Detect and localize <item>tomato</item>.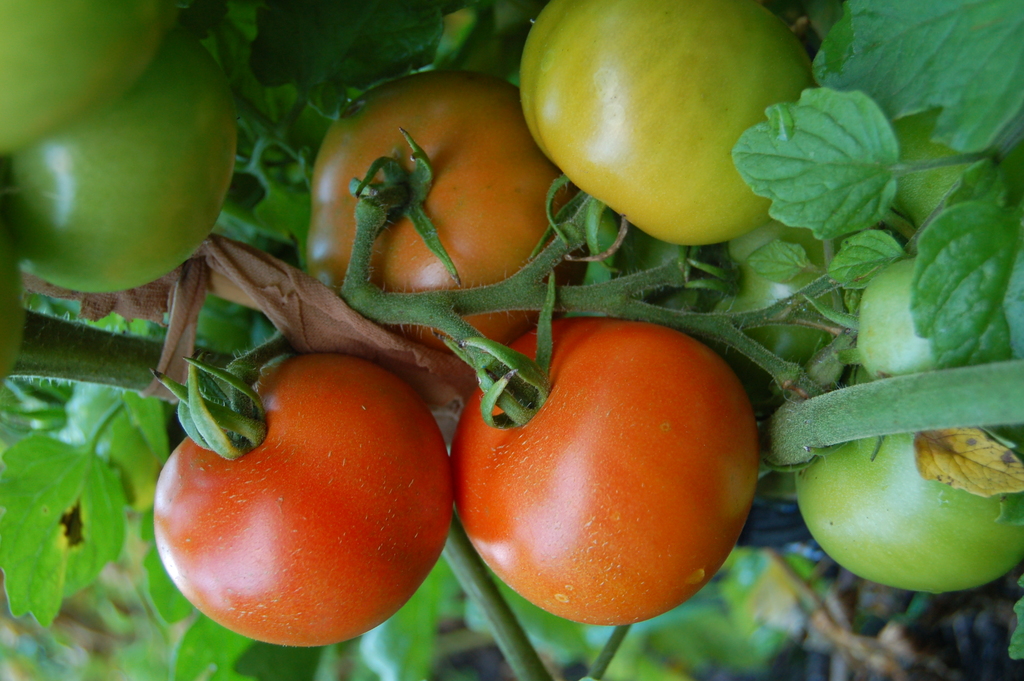
Localized at box=[857, 259, 937, 380].
